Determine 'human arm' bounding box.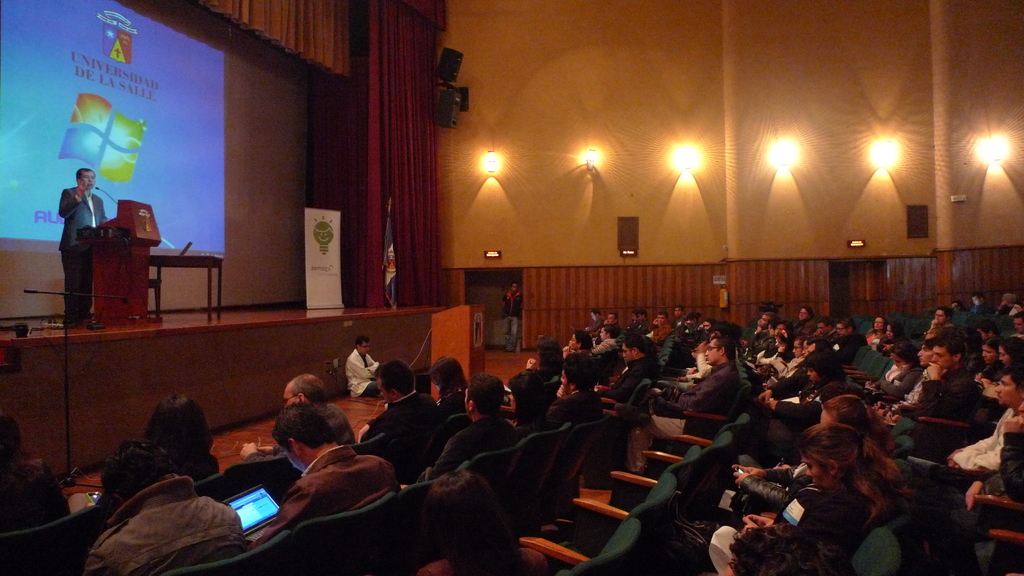
Determined: 741:339:753:345.
